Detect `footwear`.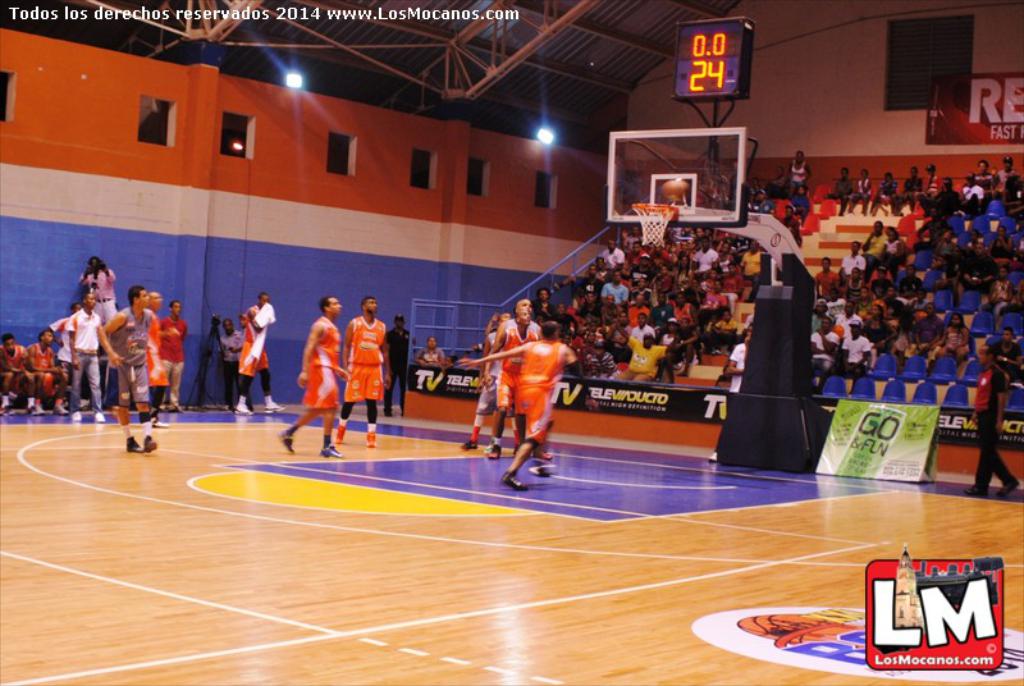
Detected at bbox=[275, 429, 293, 459].
